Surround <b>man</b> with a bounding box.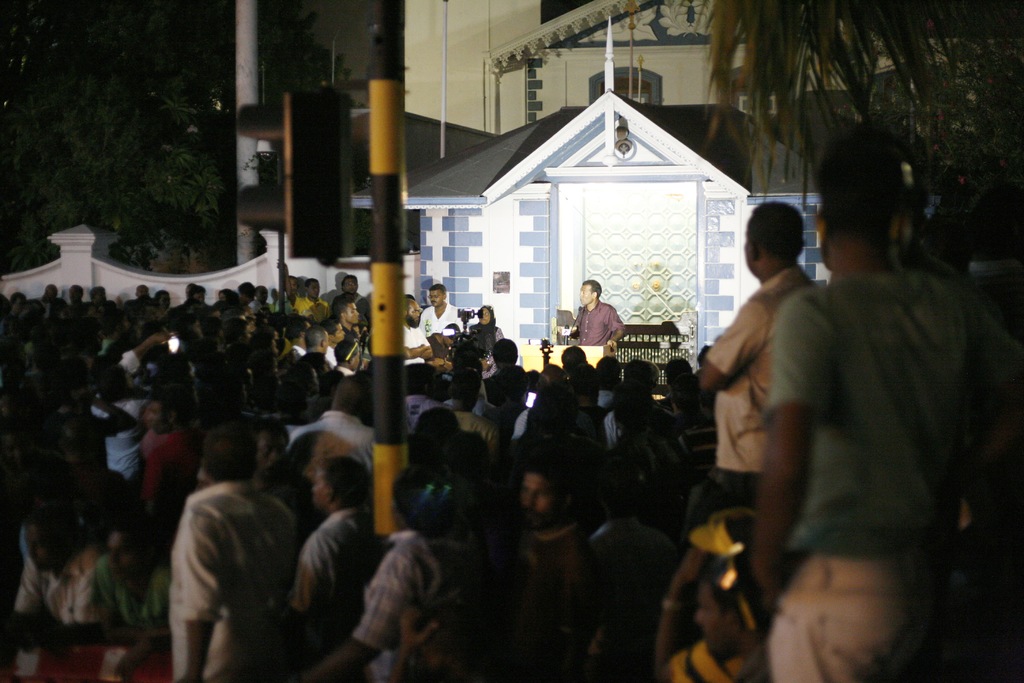
(x1=693, y1=199, x2=812, y2=512).
